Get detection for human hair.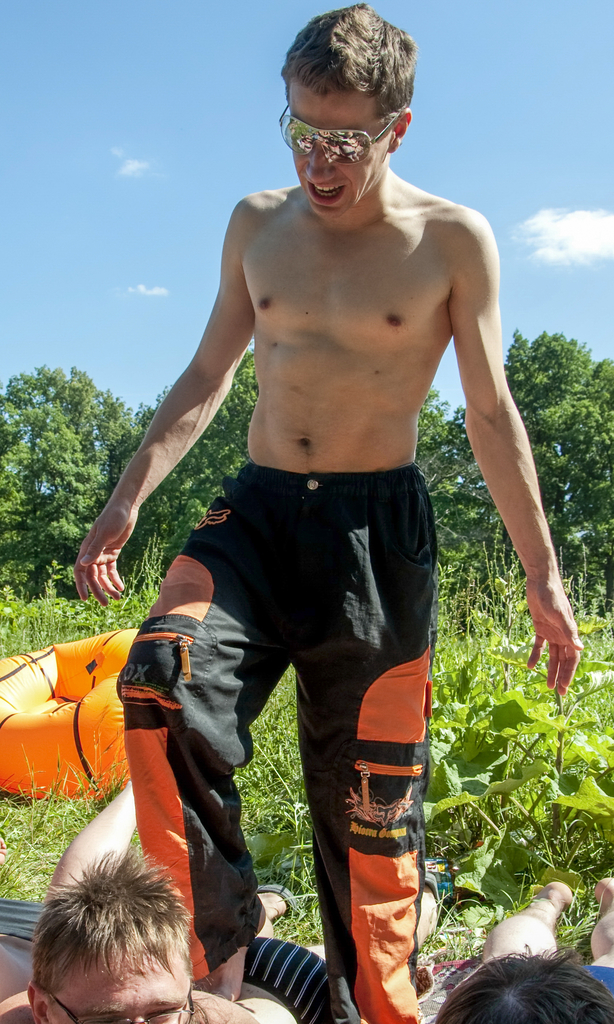
Detection: x1=280, y1=3, x2=416, y2=129.
